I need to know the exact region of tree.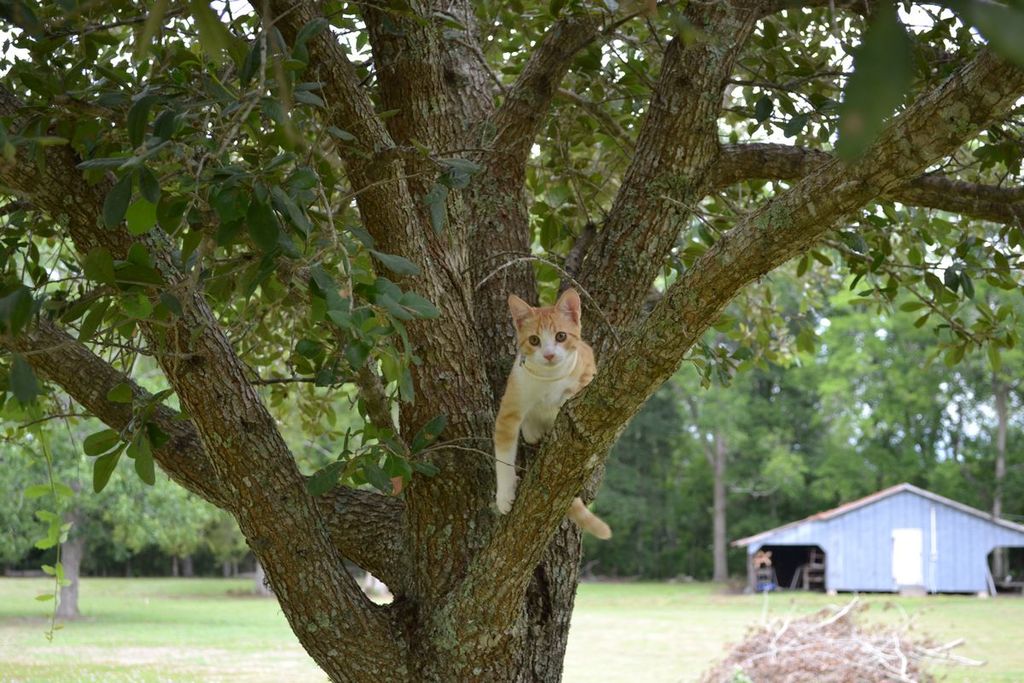
Region: BBox(0, 223, 387, 618).
